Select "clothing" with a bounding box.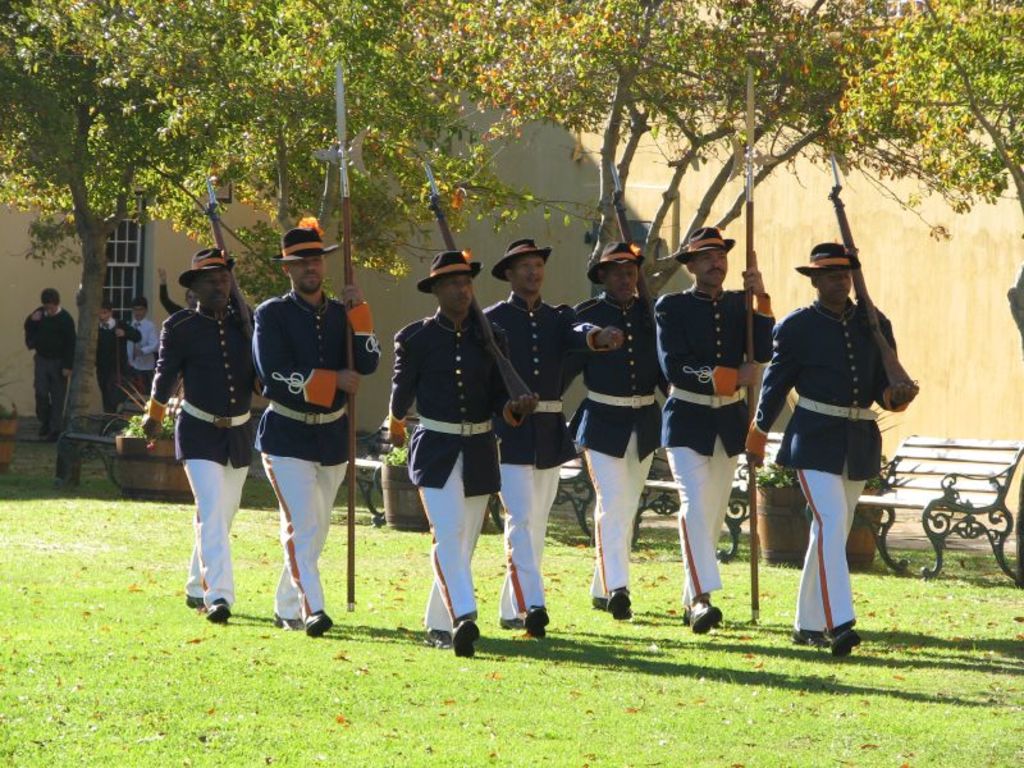
124:321:161:385.
